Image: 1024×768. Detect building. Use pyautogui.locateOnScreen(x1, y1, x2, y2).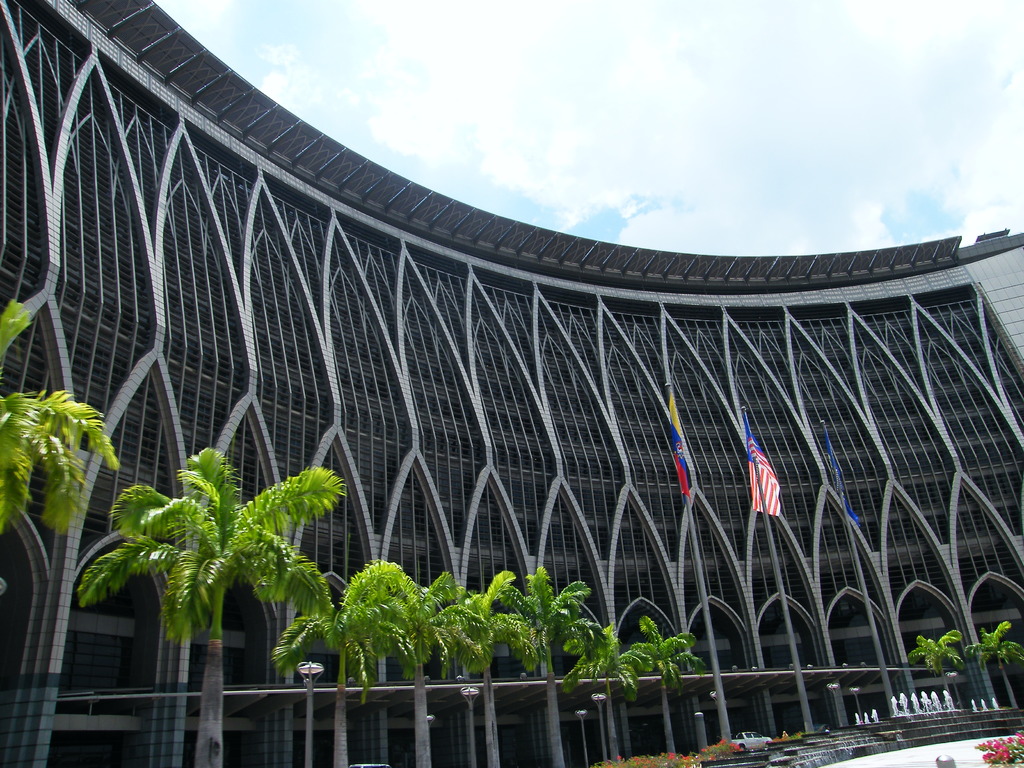
pyautogui.locateOnScreen(0, 0, 1023, 767).
